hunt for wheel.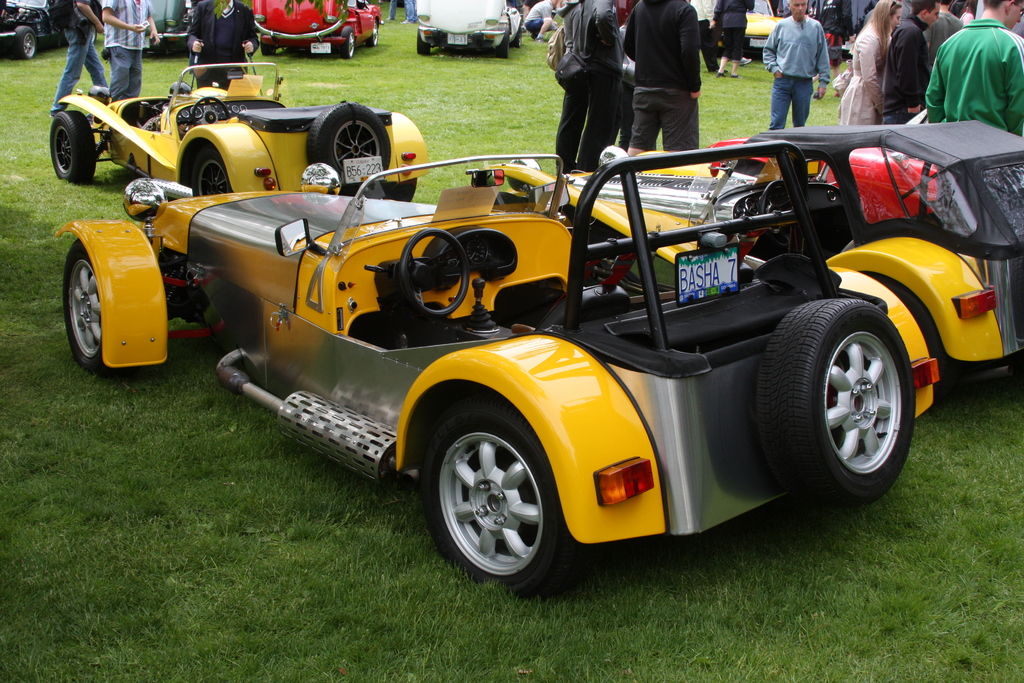
Hunted down at <box>511,28,521,47</box>.
